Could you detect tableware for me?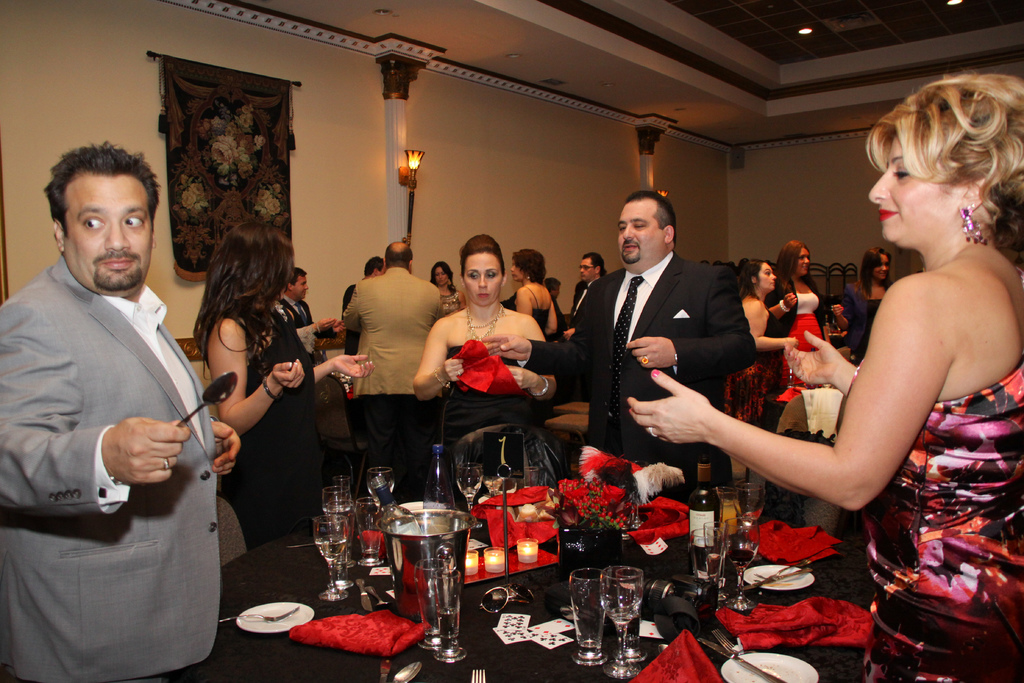
Detection result: bbox=[521, 464, 547, 490].
